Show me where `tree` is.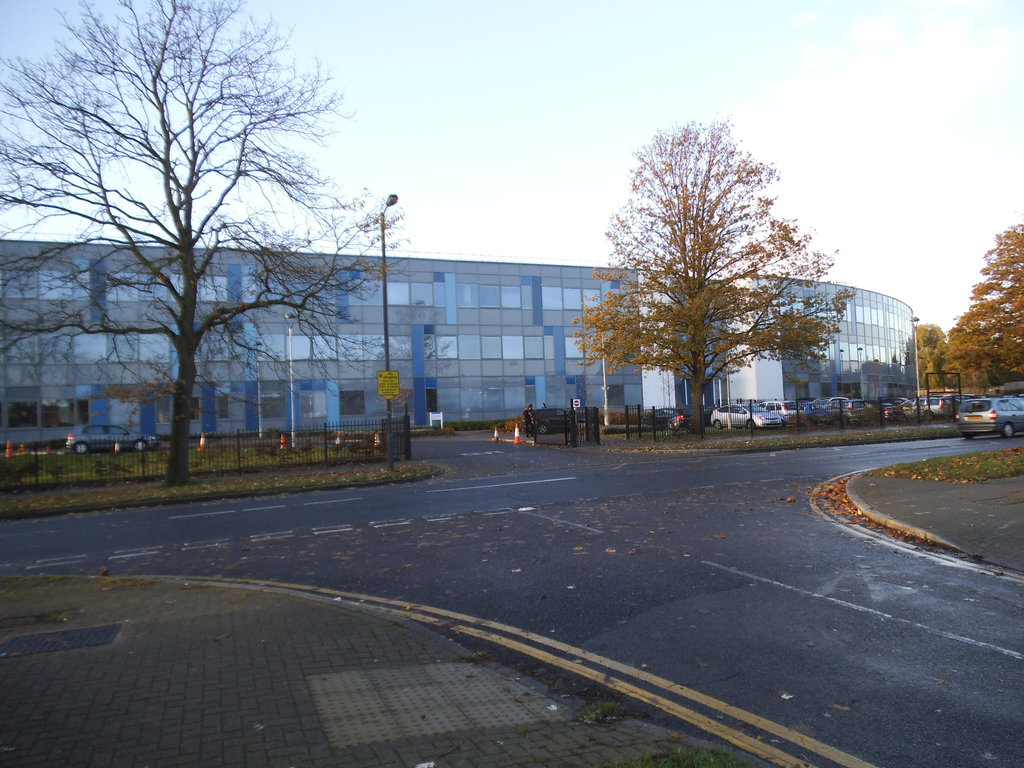
`tree` is at (left=578, top=108, right=855, bottom=457).
